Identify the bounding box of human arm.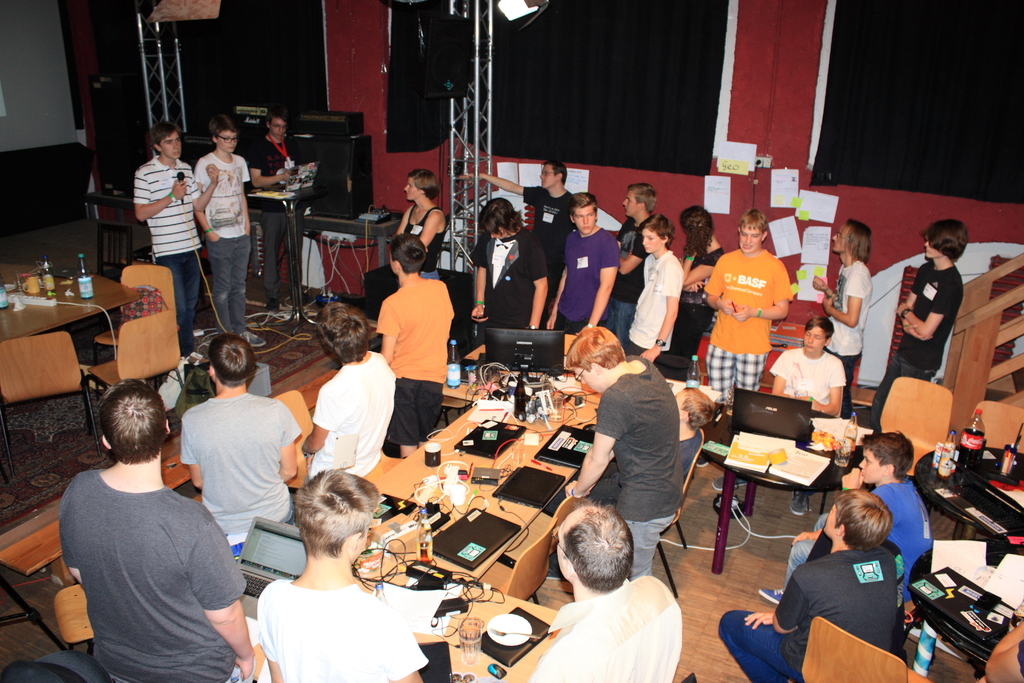
detection(246, 144, 294, 187).
